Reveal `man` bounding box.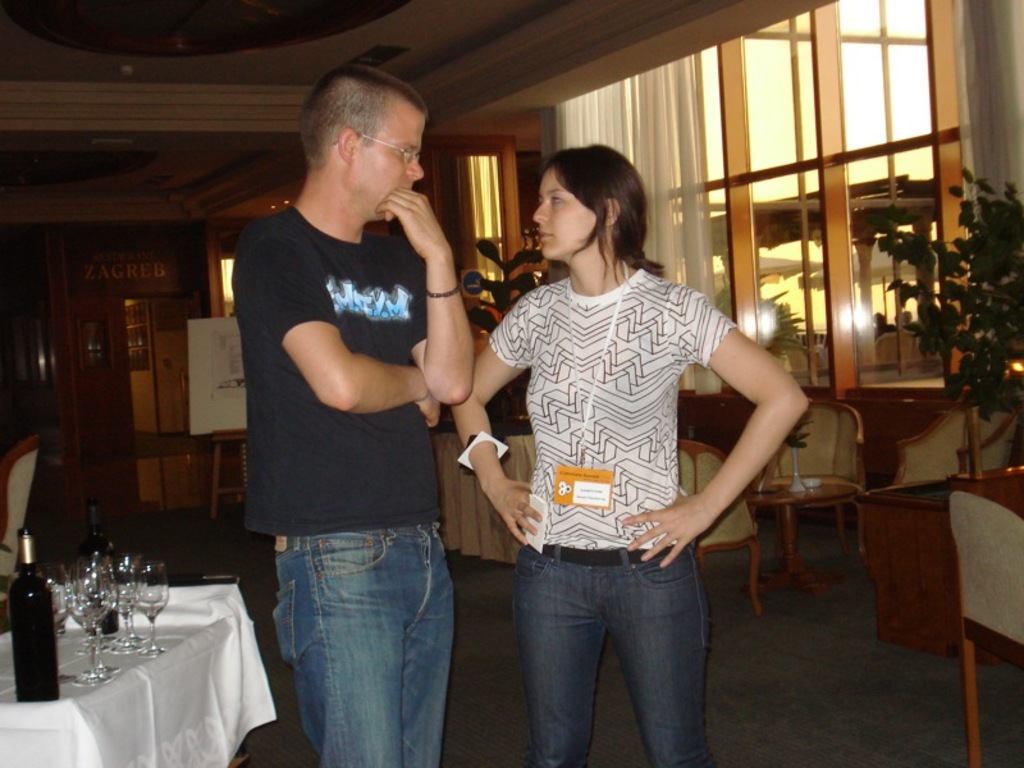
Revealed: Rect(215, 59, 497, 732).
